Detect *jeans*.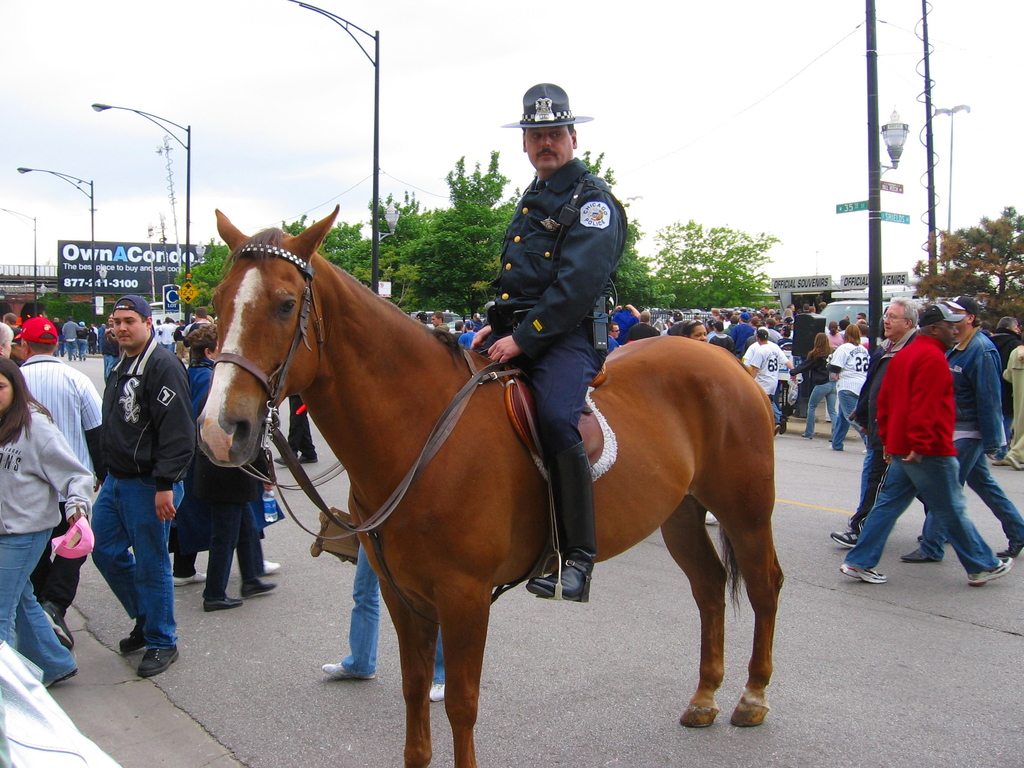
Detected at bbox(159, 339, 173, 355).
